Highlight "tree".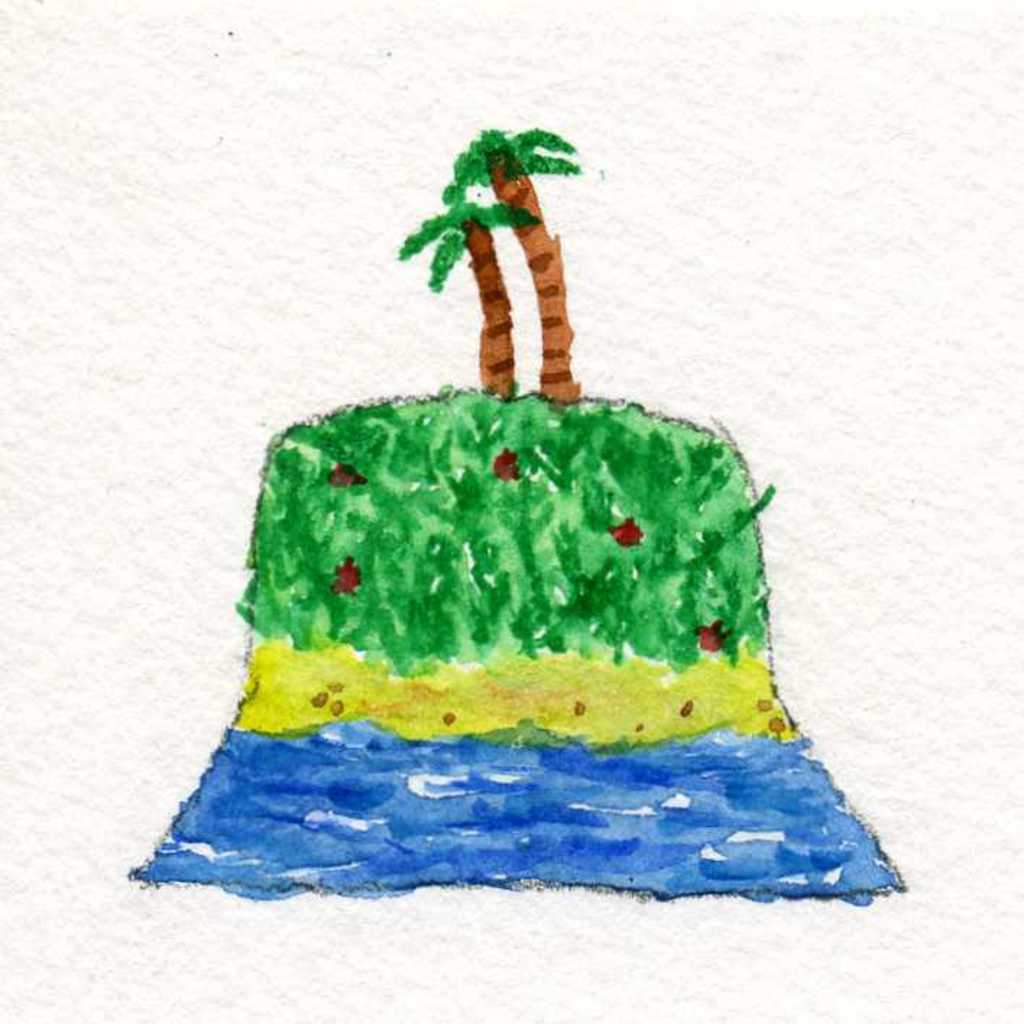
Highlighted region: 451/129/596/405.
